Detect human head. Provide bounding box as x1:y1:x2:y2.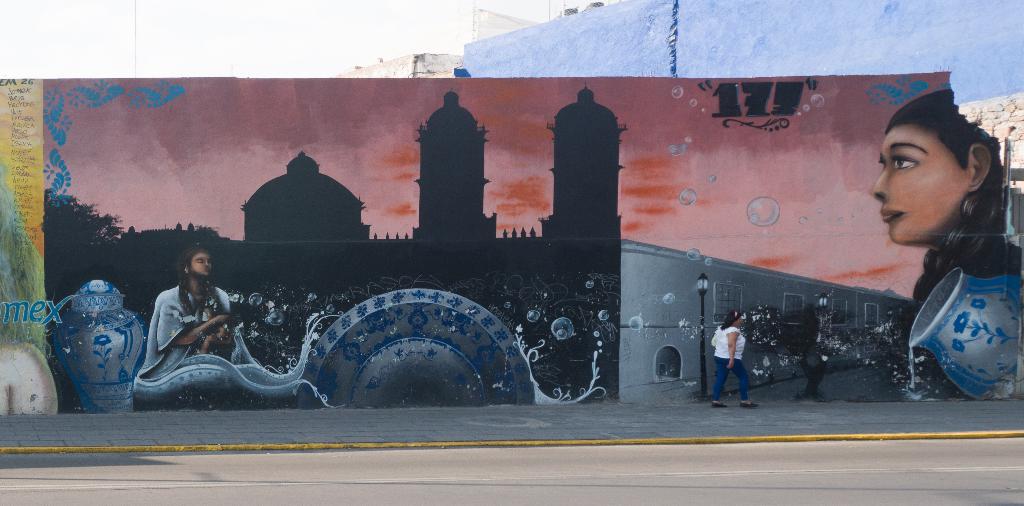
177:247:212:281.
